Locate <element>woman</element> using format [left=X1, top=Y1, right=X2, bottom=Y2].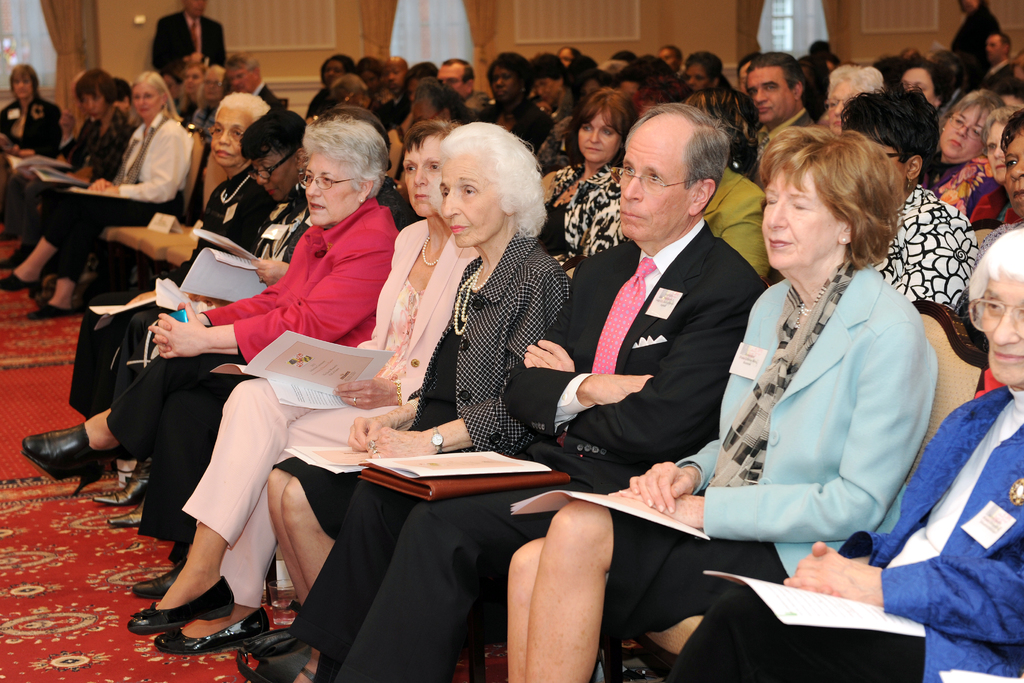
[left=820, top=66, right=883, bottom=133].
